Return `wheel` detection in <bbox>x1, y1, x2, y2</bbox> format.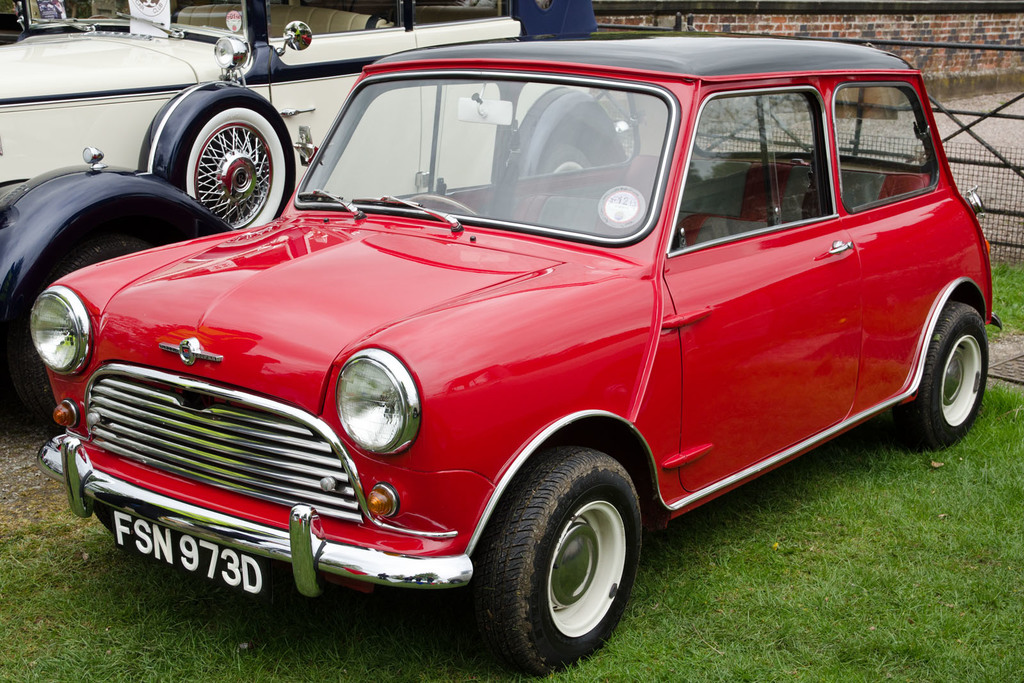
<bbox>536, 145, 591, 175</bbox>.
